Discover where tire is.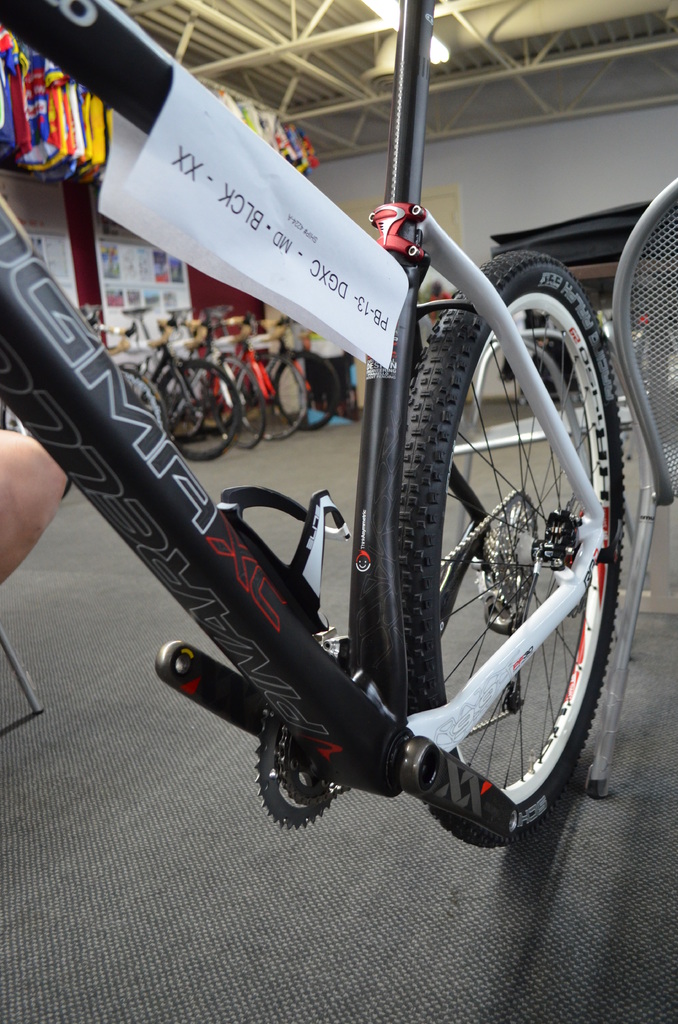
Discovered at rect(117, 366, 167, 434).
